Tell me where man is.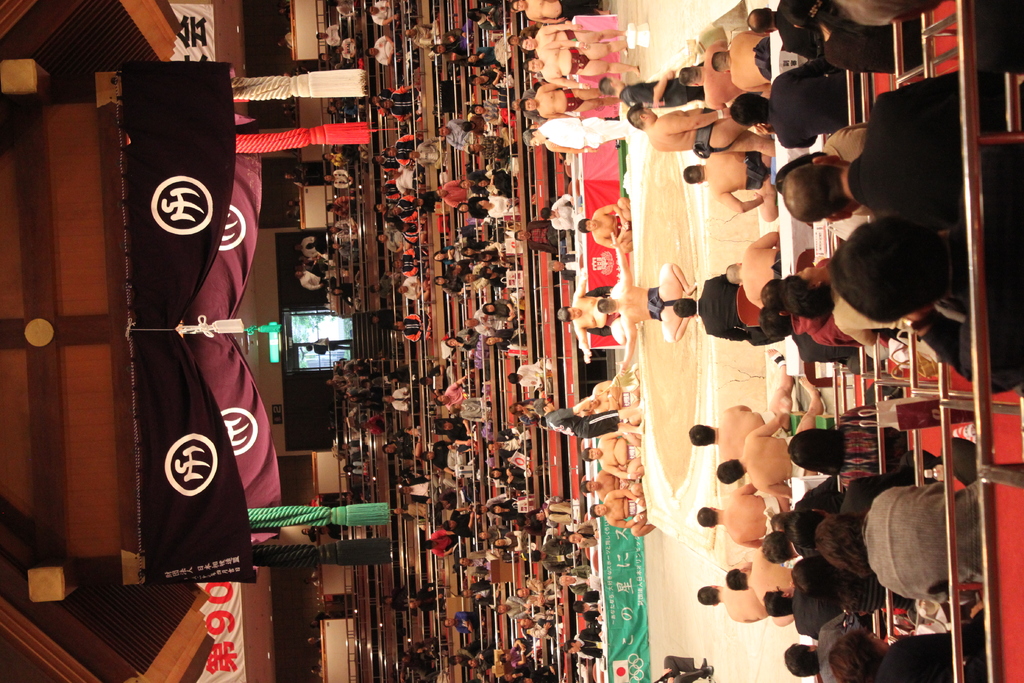
man is at bbox=[523, 115, 630, 152].
